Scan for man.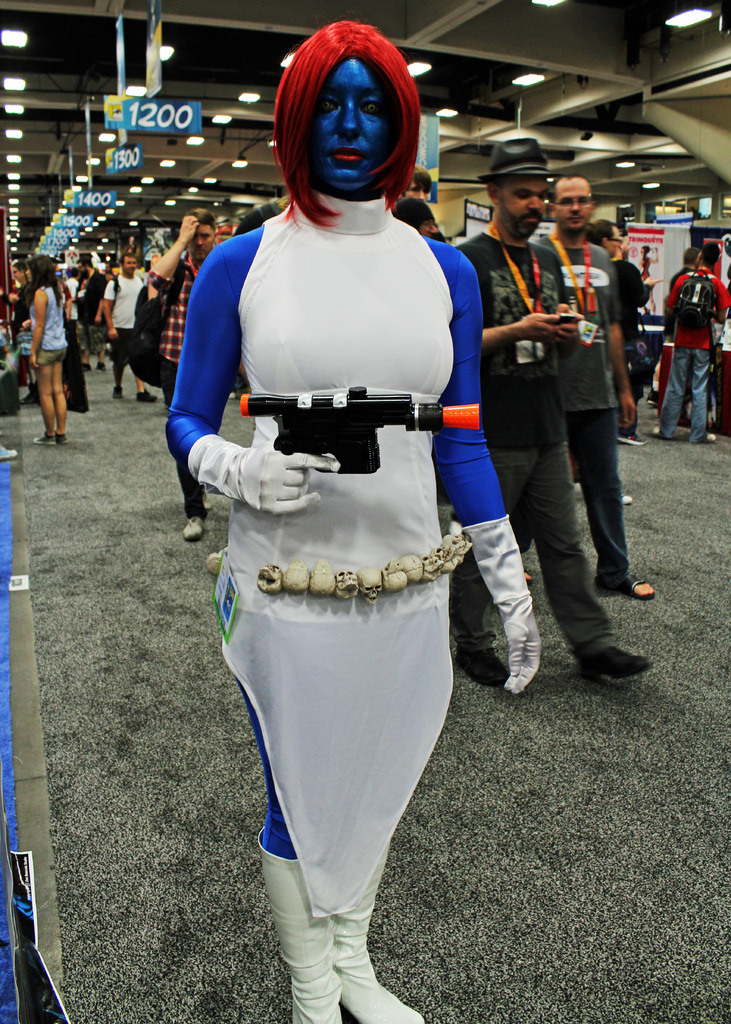
Scan result: {"x1": 398, "y1": 161, "x2": 447, "y2": 242}.
